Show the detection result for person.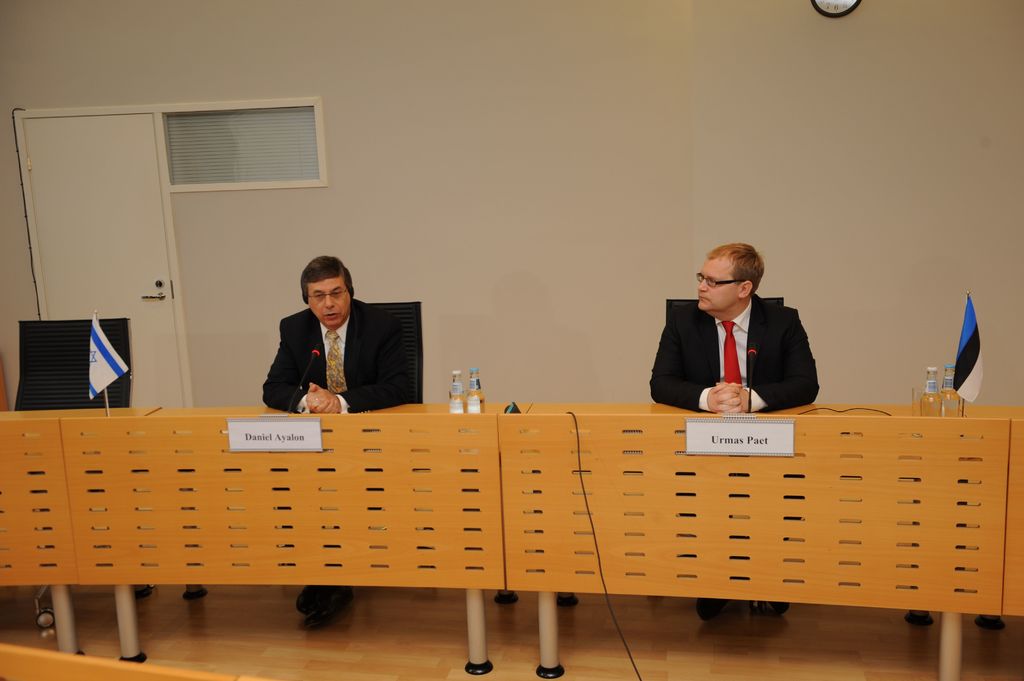
crop(264, 251, 428, 632).
